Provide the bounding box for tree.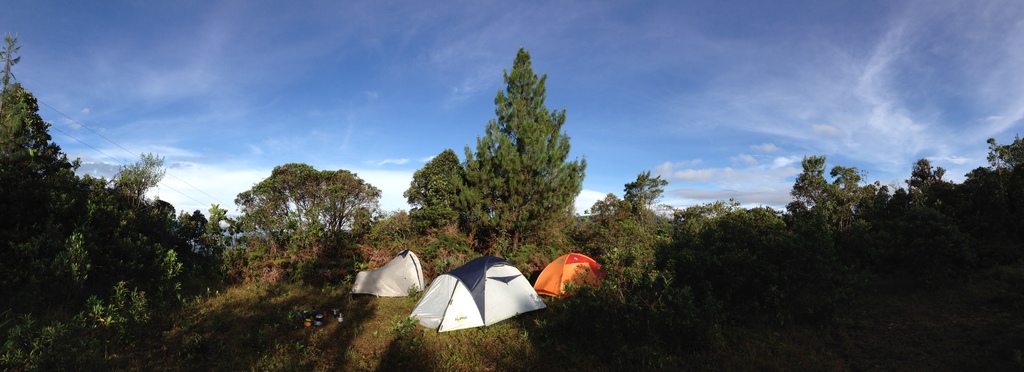
241, 164, 392, 269.
